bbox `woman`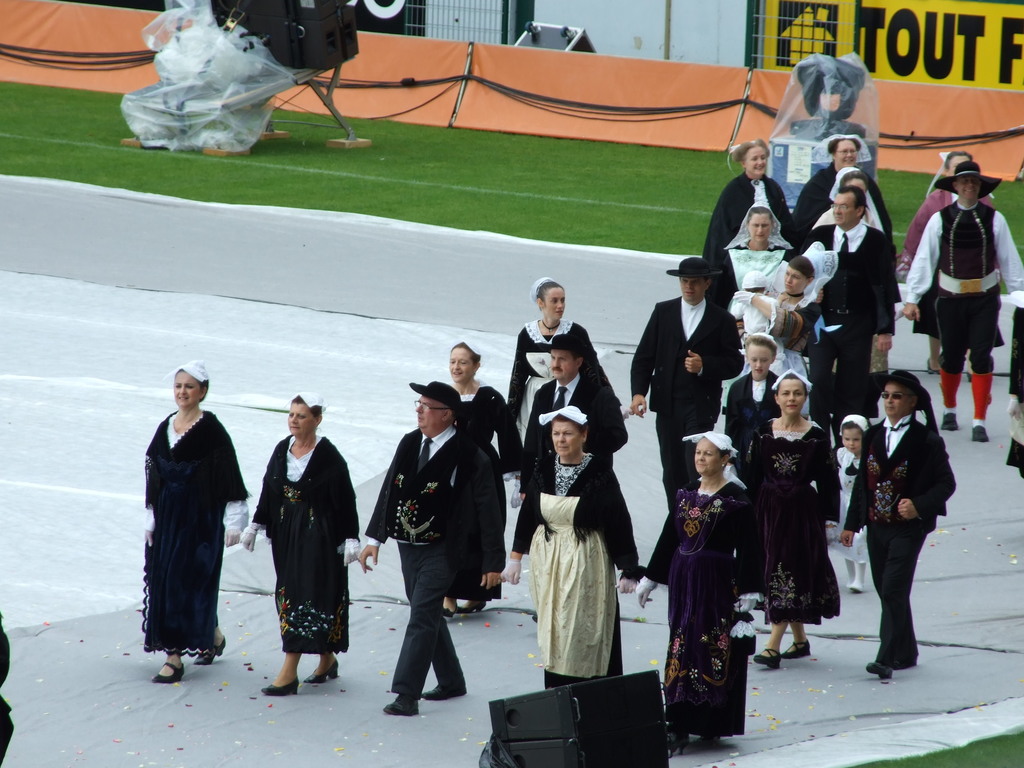
717, 197, 792, 326
